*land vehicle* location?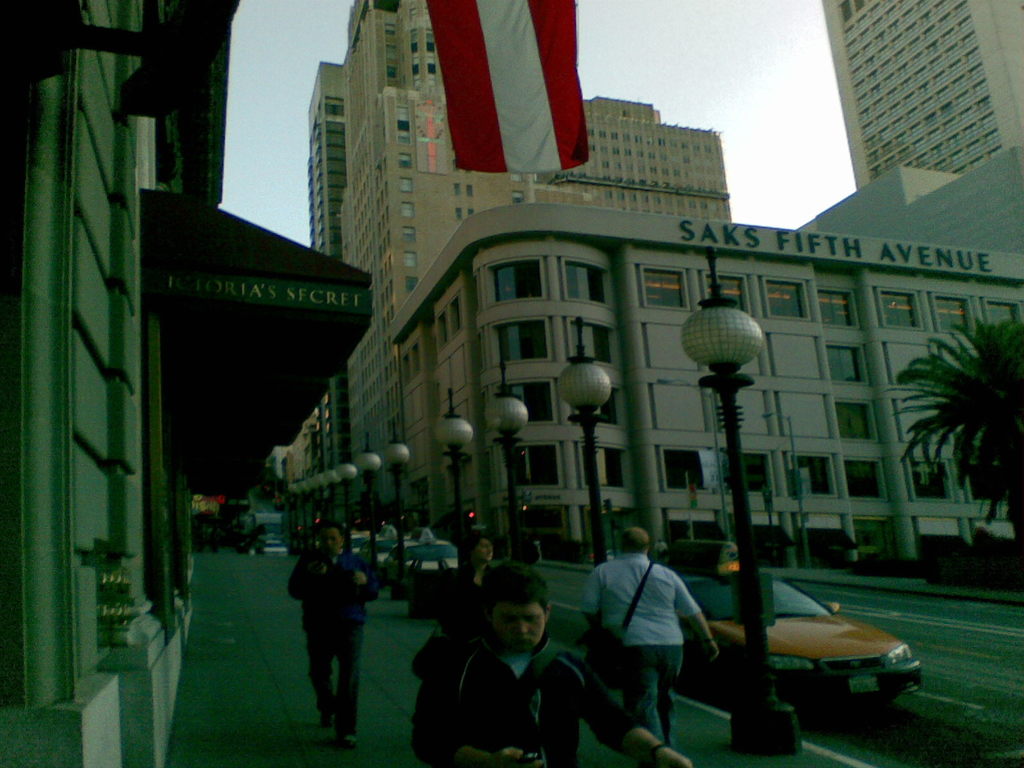
250/538/287/553
